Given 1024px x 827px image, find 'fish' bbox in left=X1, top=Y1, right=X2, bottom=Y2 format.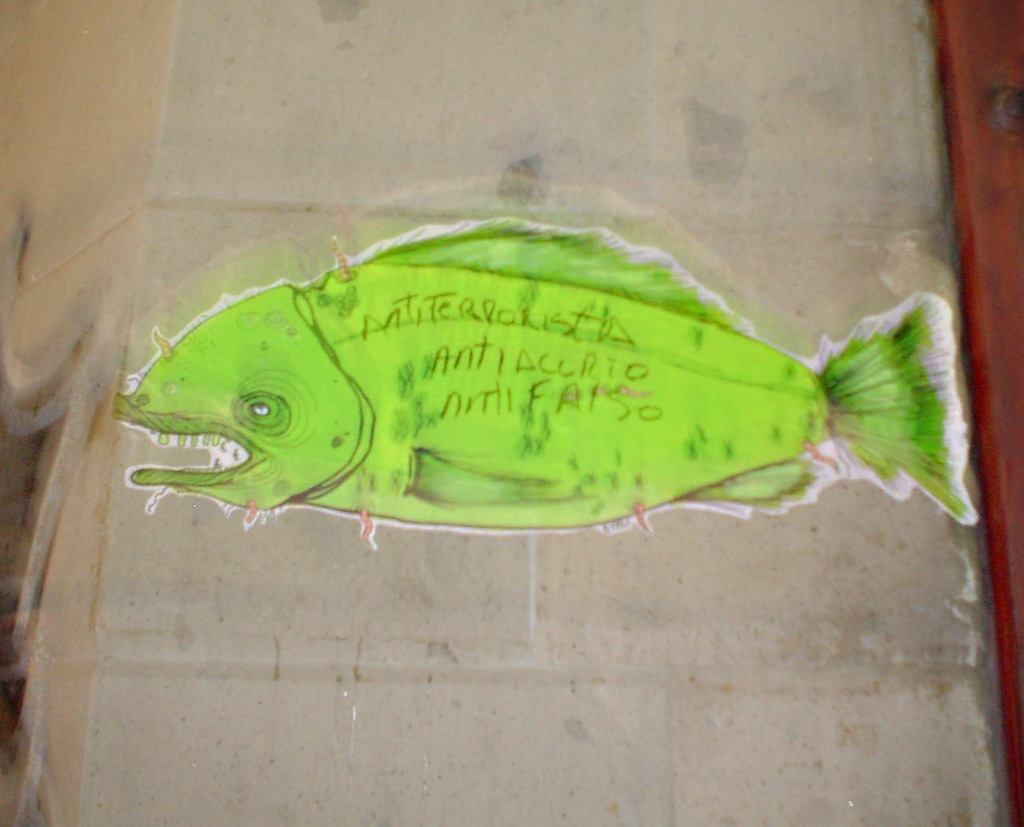
left=117, top=218, right=982, bottom=526.
